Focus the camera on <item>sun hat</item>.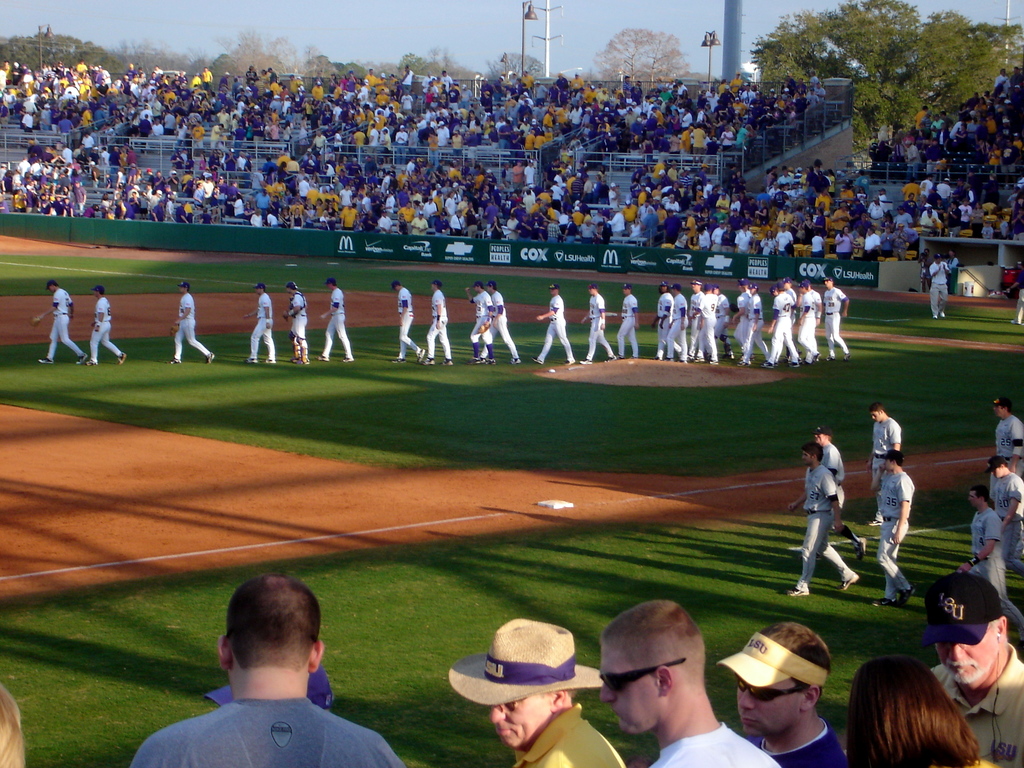
Focus region: l=173, t=282, r=189, b=291.
